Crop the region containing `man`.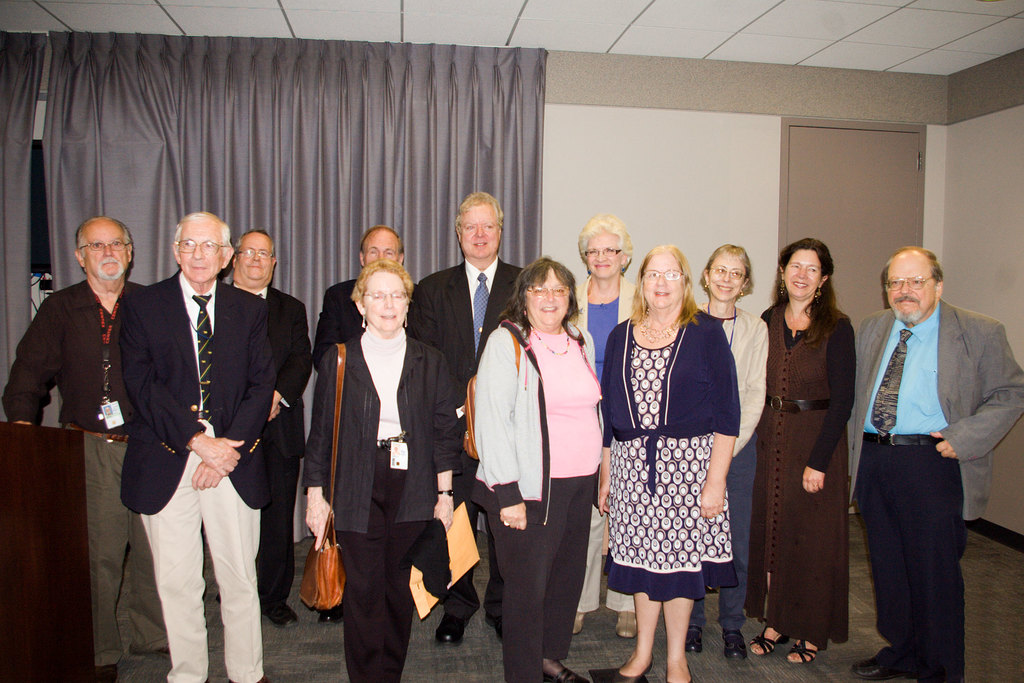
Crop region: box(220, 231, 315, 629).
